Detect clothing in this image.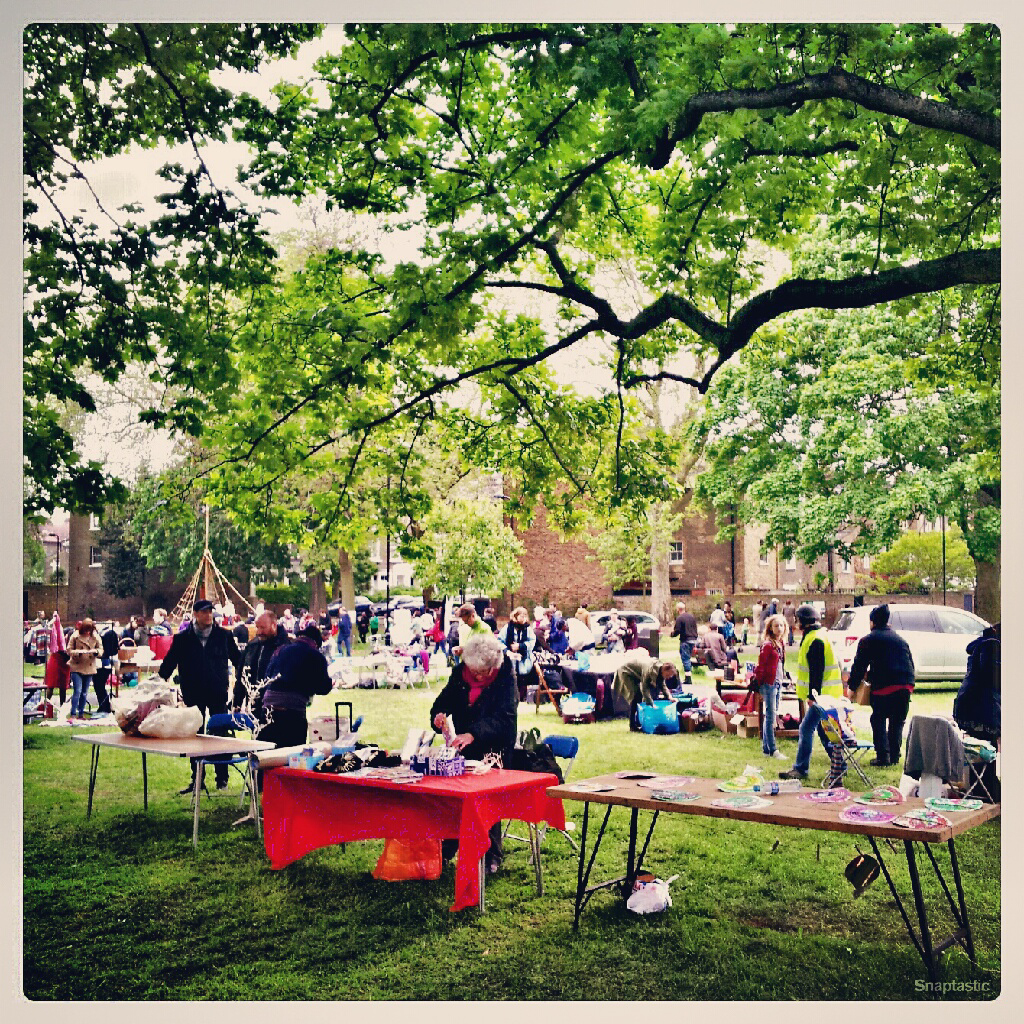
Detection: [494,616,541,696].
